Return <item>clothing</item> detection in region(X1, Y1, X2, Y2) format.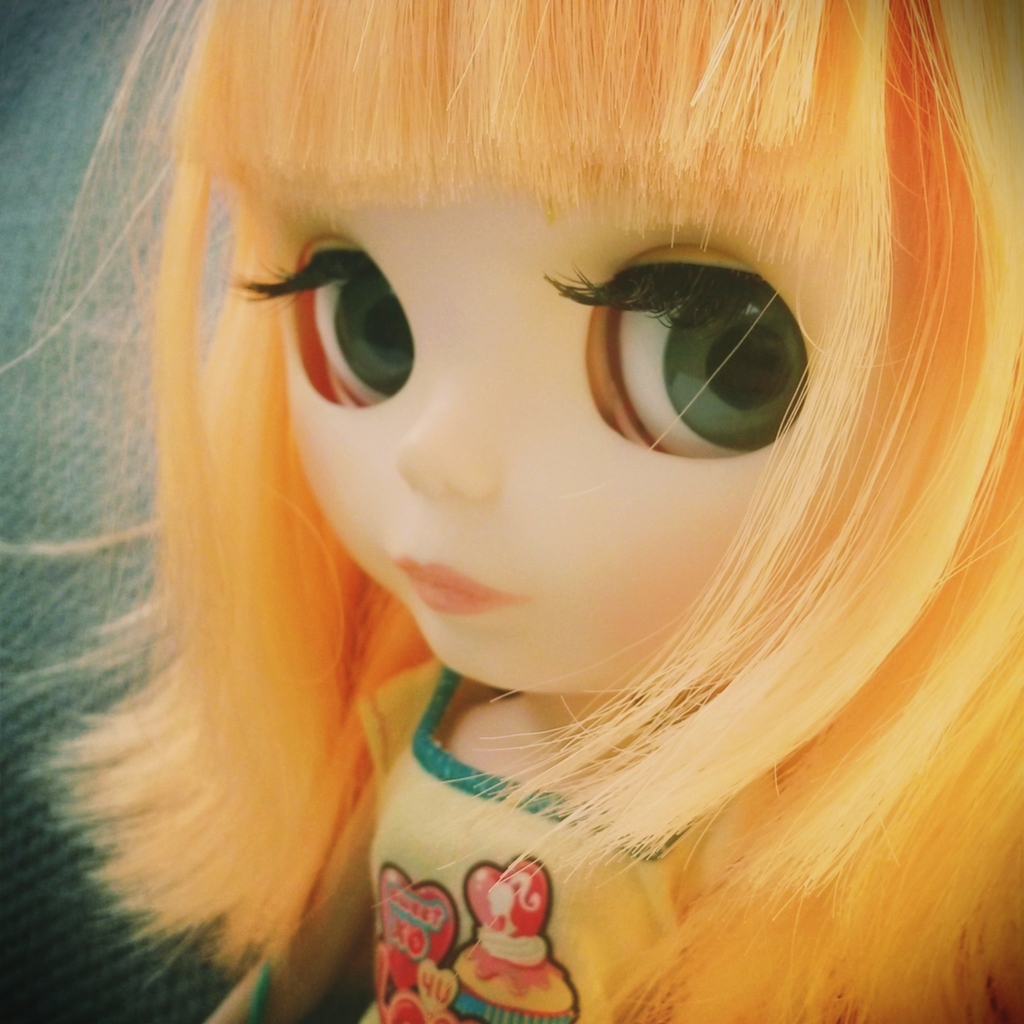
region(369, 664, 685, 1023).
